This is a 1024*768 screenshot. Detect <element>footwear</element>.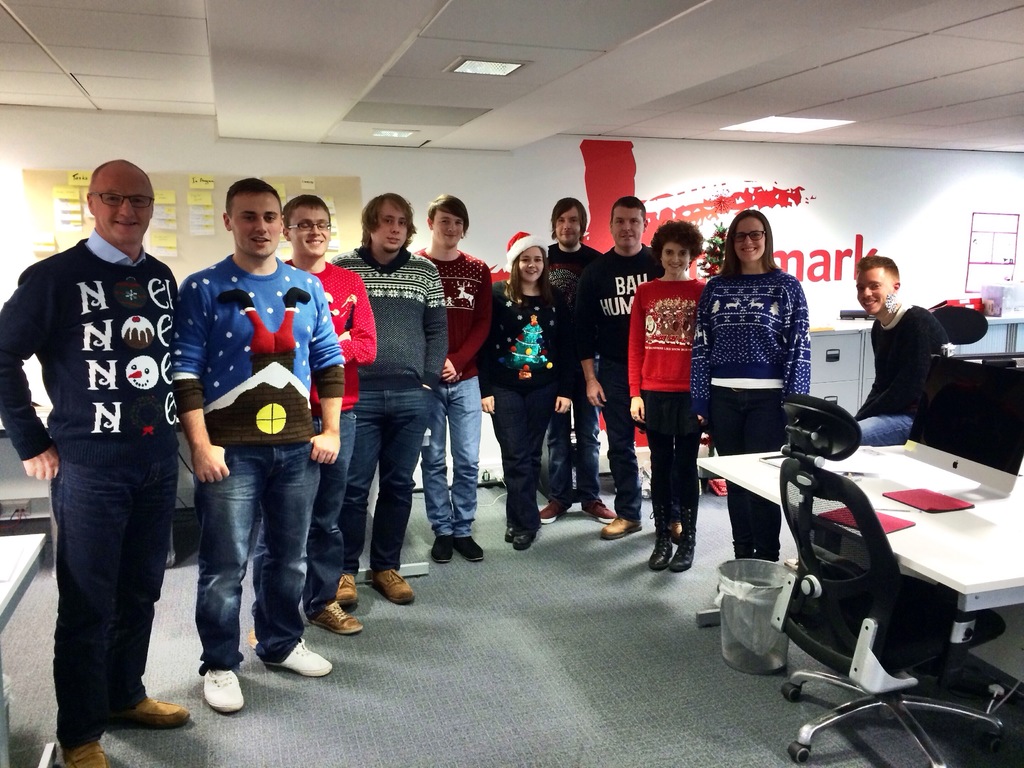
box(61, 740, 124, 767).
